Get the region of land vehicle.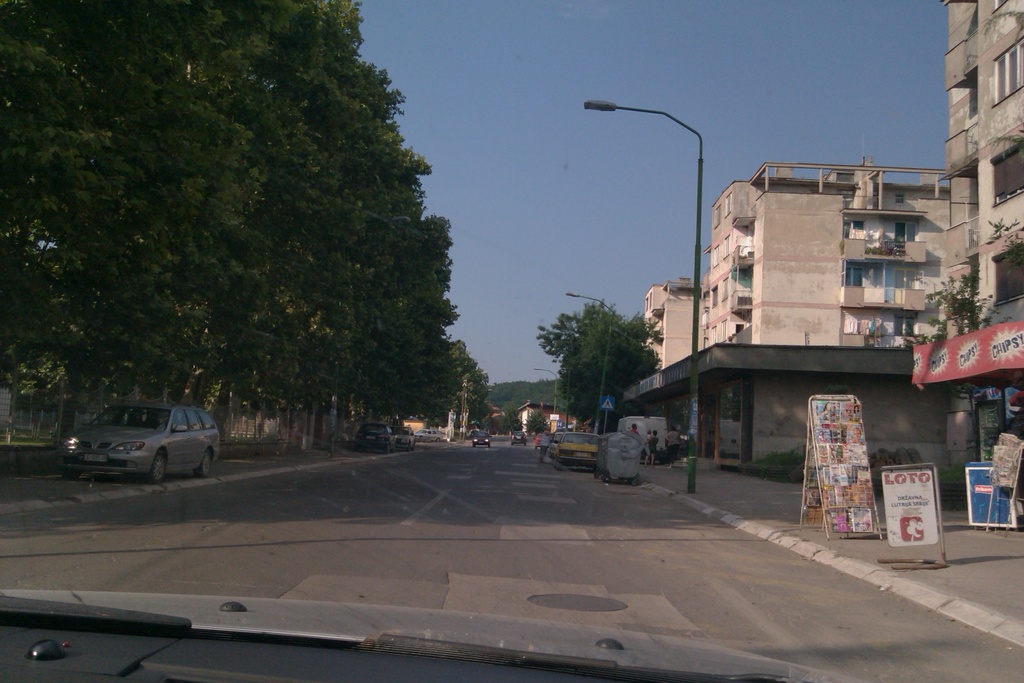
x1=615 y1=415 x2=668 y2=463.
